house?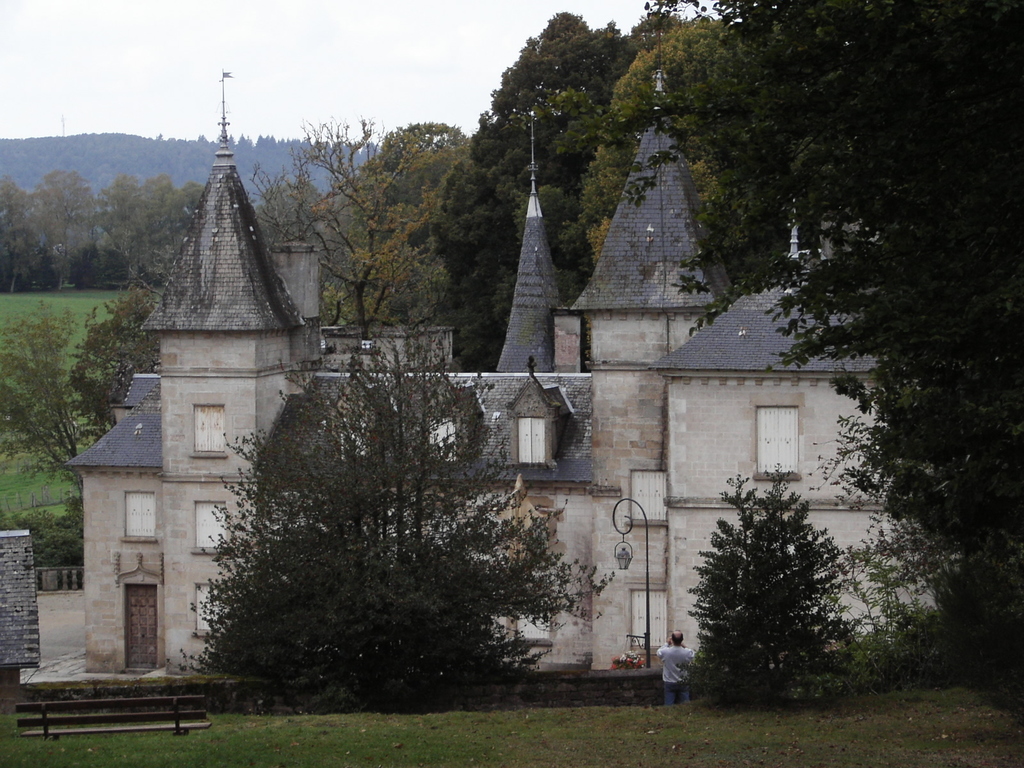
l=31, t=22, r=982, b=711
